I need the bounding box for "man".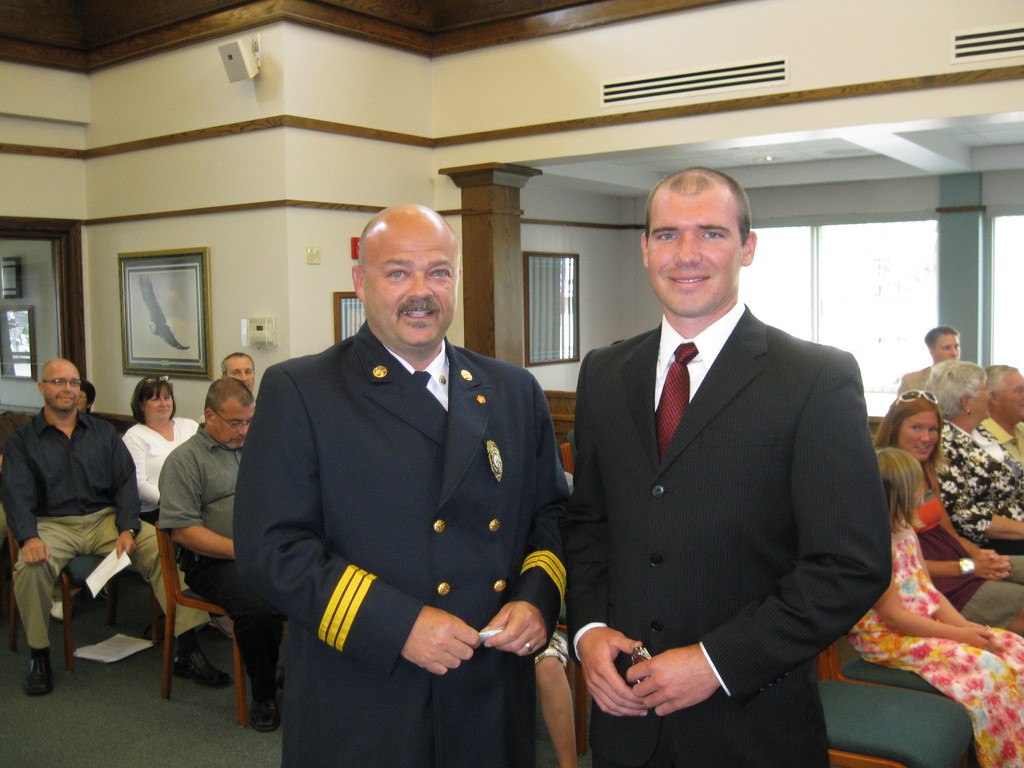
Here it is: rect(0, 357, 234, 691).
